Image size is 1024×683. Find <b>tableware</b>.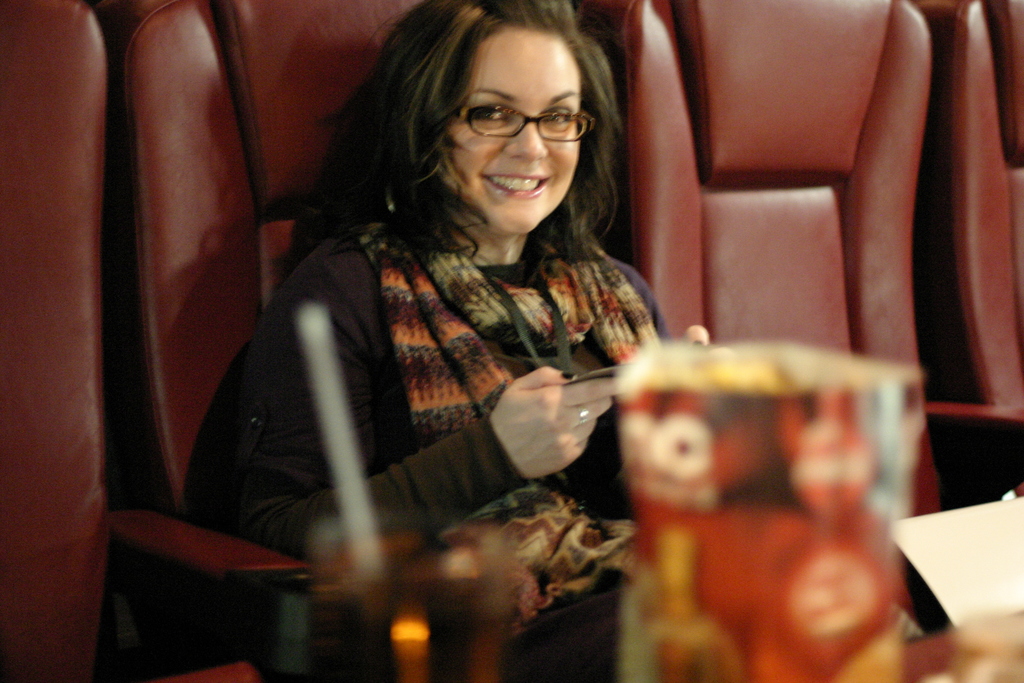
614,334,892,682.
